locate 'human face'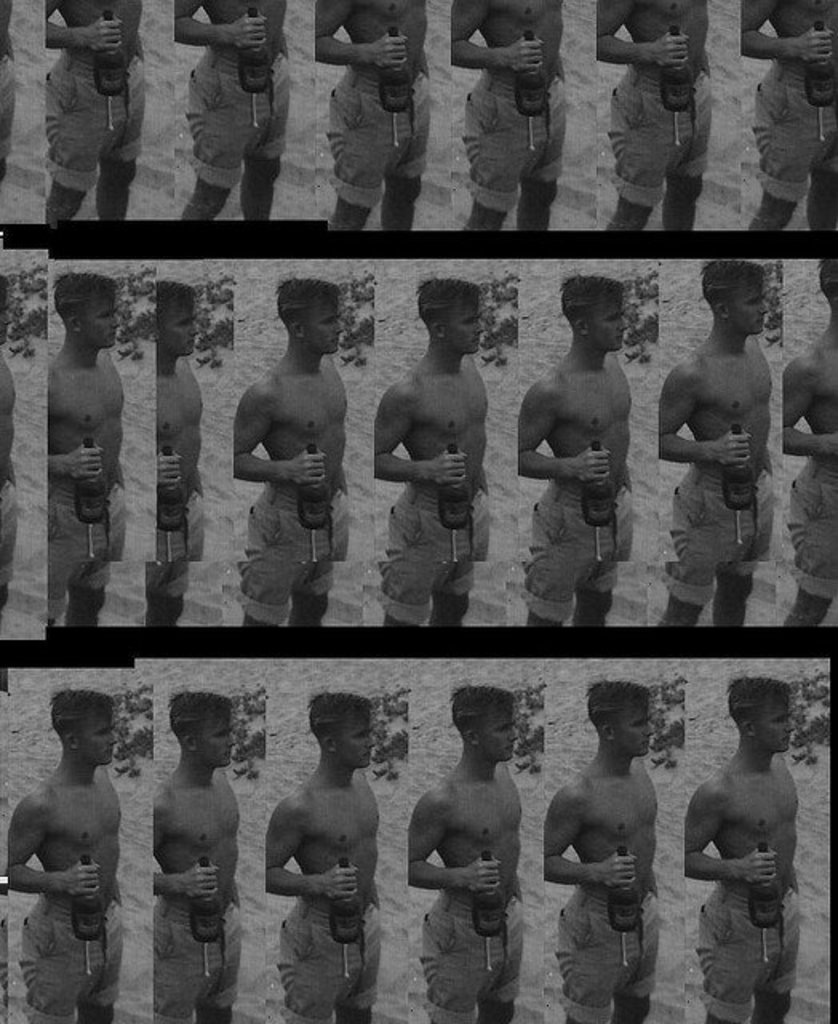
detection(616, 704, 654, 757)
